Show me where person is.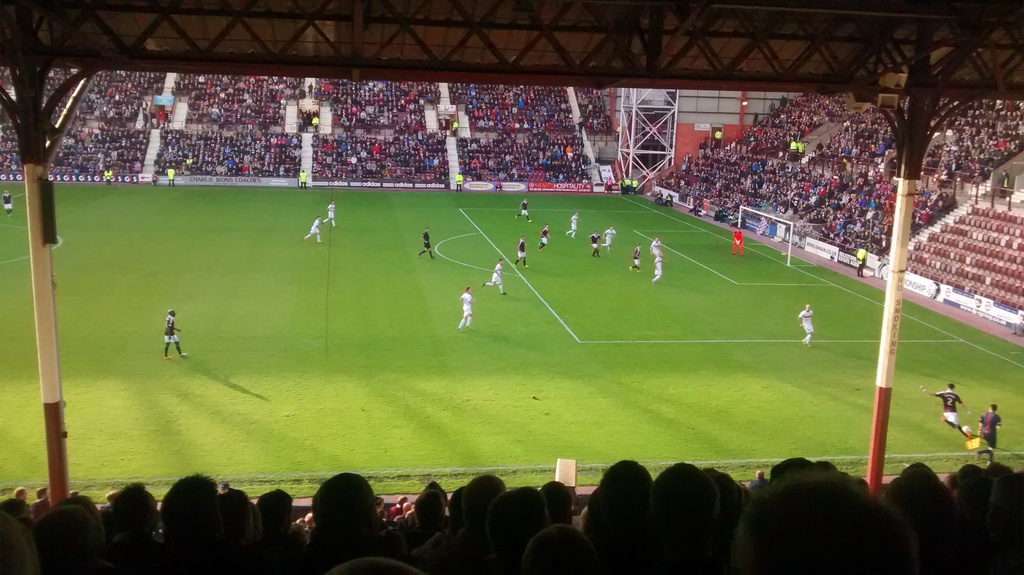
person is at 1 190 13 218.
